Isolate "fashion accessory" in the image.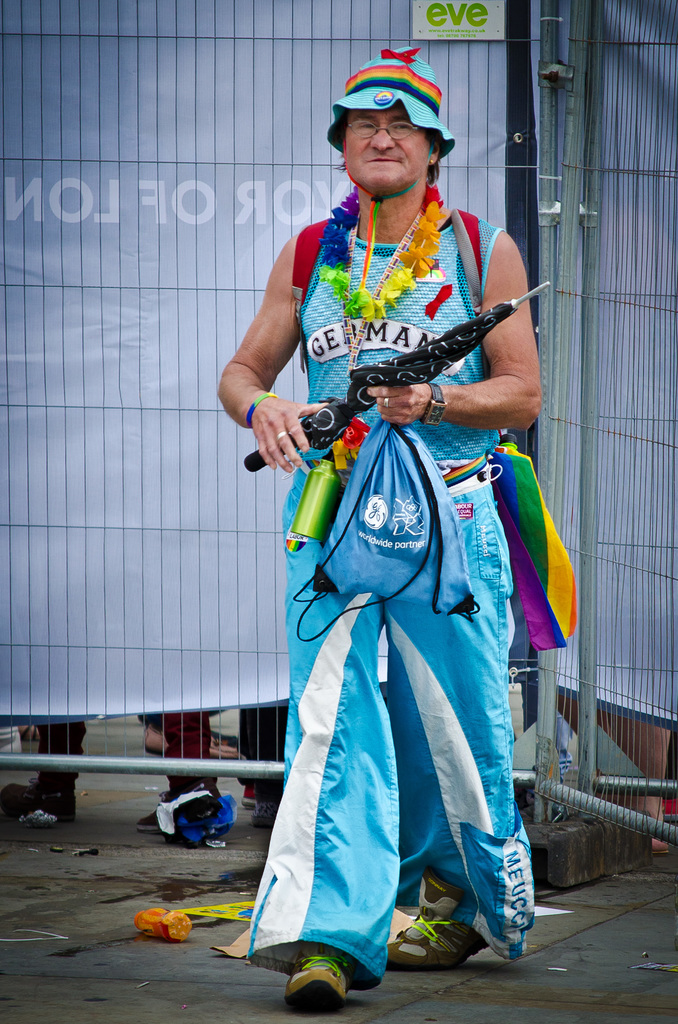
Isolated region: {"left": 324, "top": 46, "right": 455, "bottom": 291}.
